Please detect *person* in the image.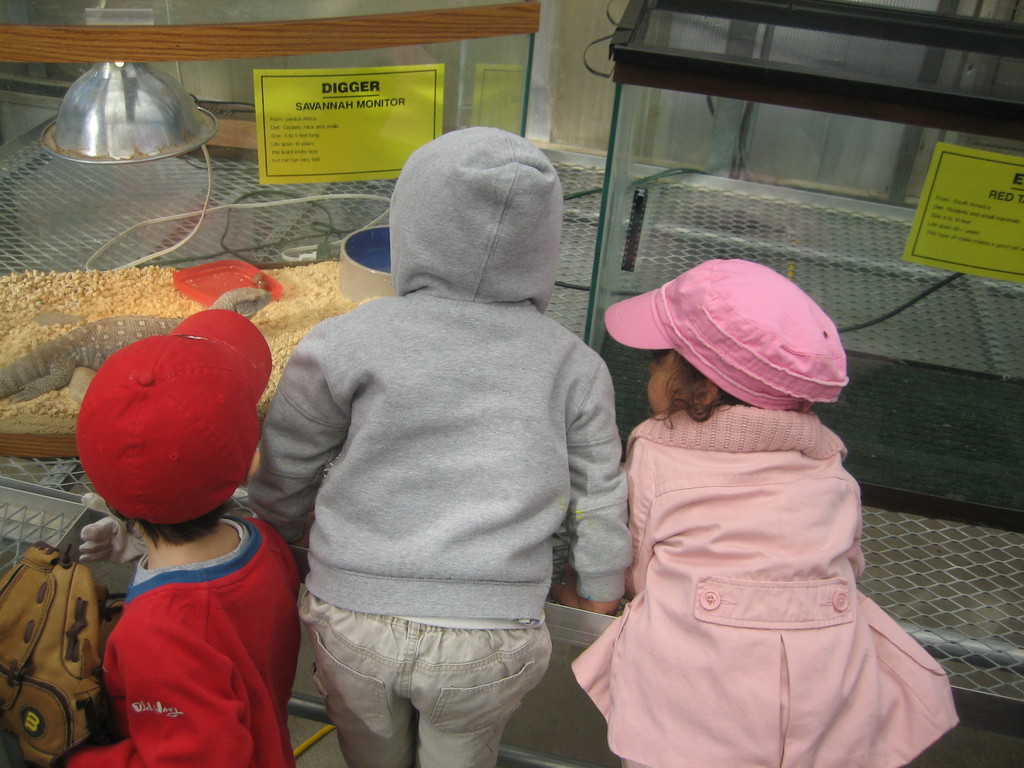
x1=540, y1=253, x2=956, y2=767.
